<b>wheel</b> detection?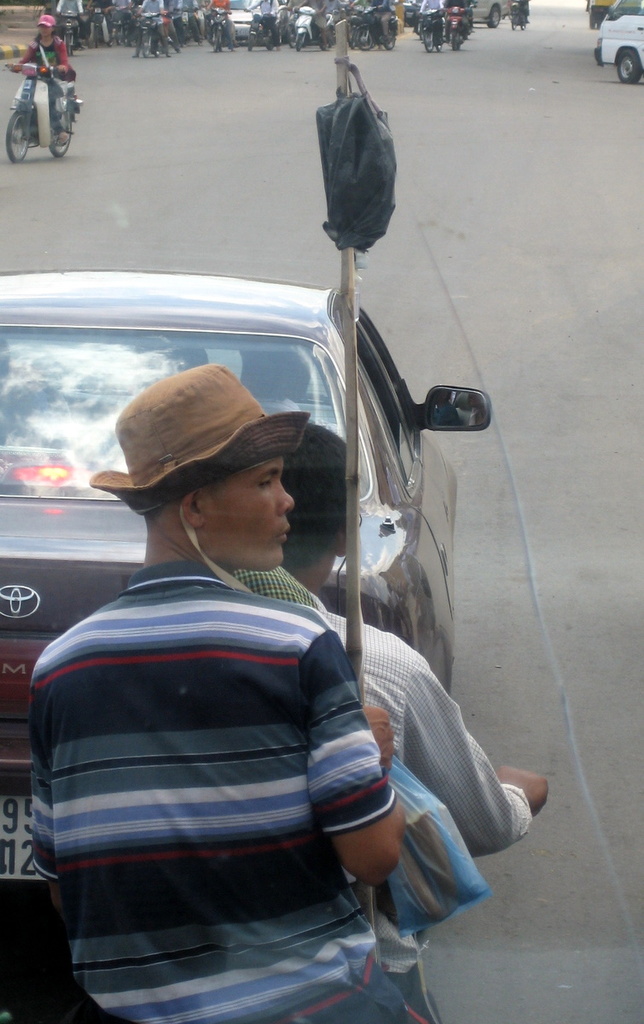
bbox=(64, 30, 73, 58)
